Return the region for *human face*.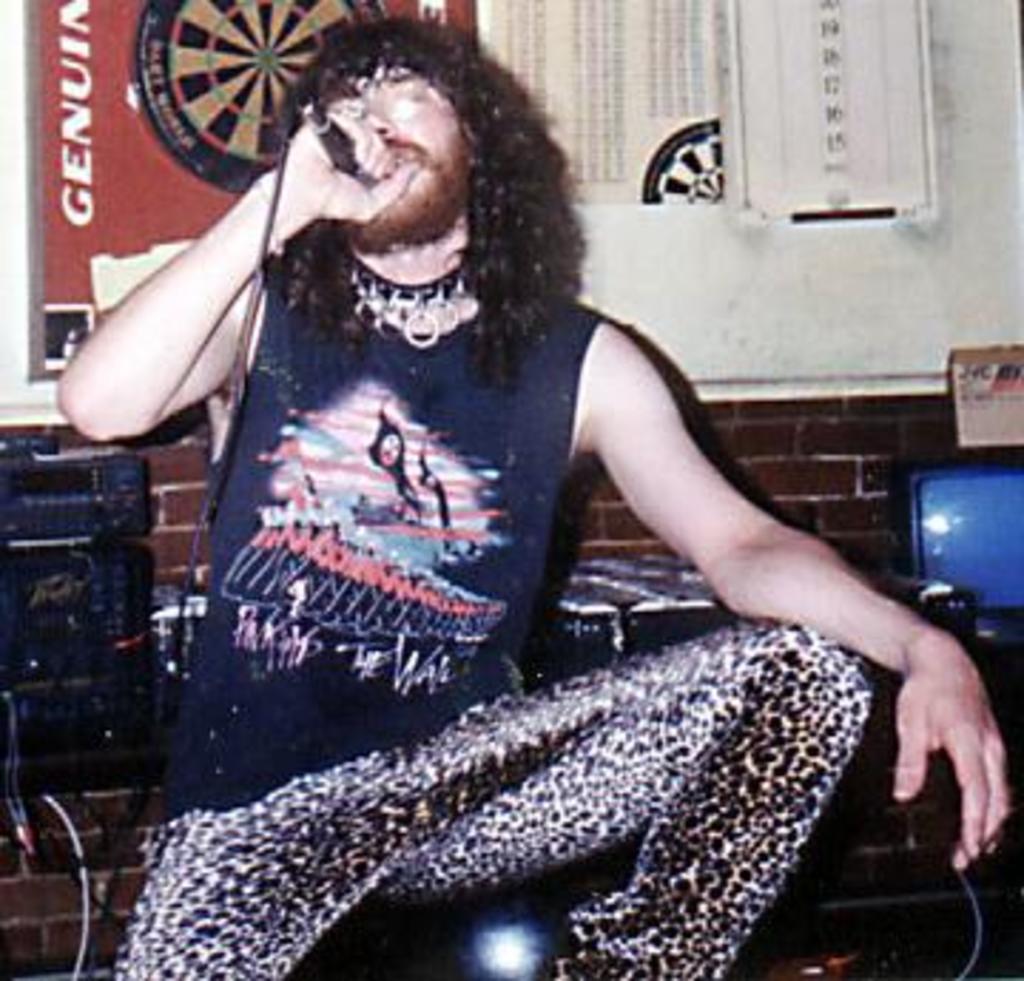
<box>327,68,472,253</box>.
